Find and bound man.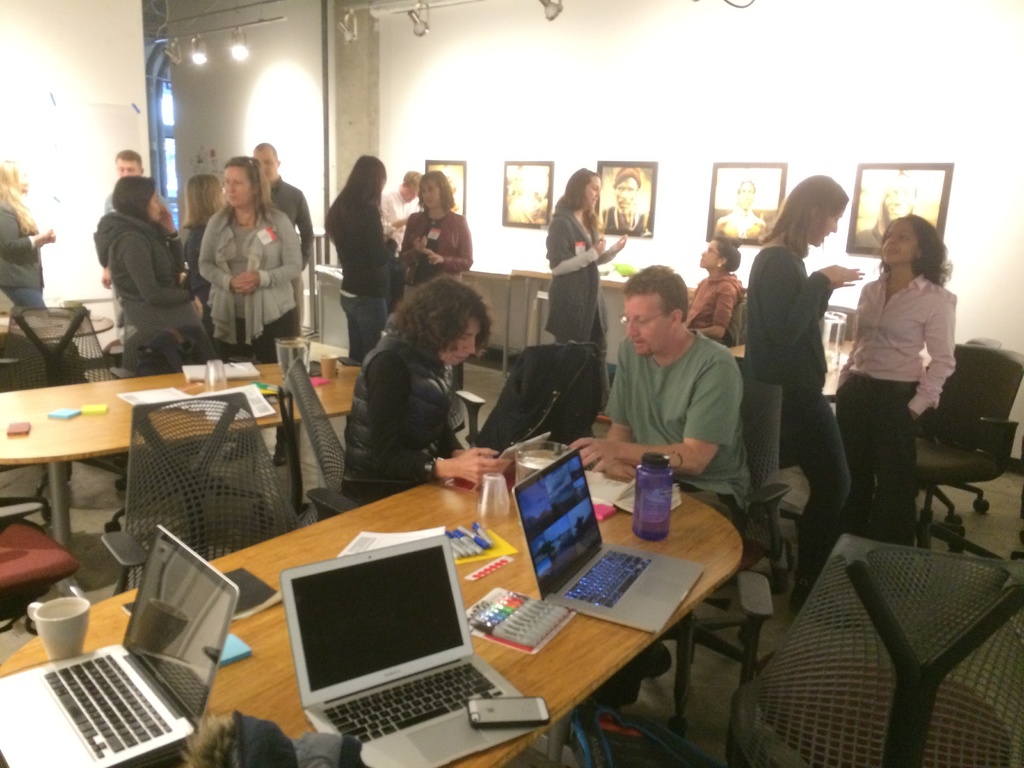
Bound: 601, 165, 646, 235.
